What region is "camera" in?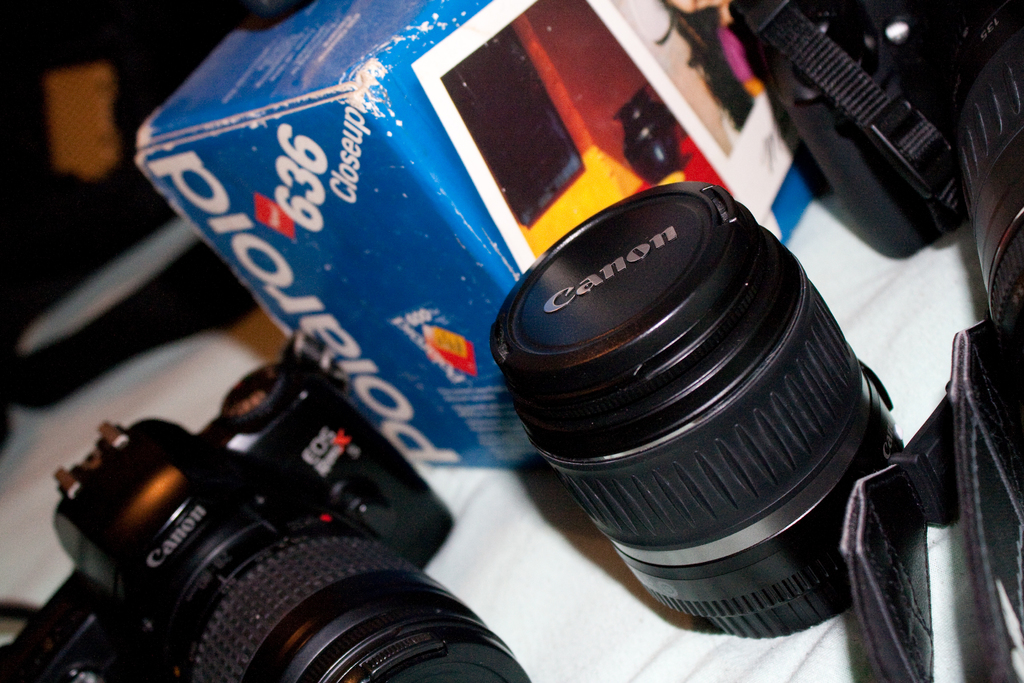
bbox=(717, 0, 1023, 387).
